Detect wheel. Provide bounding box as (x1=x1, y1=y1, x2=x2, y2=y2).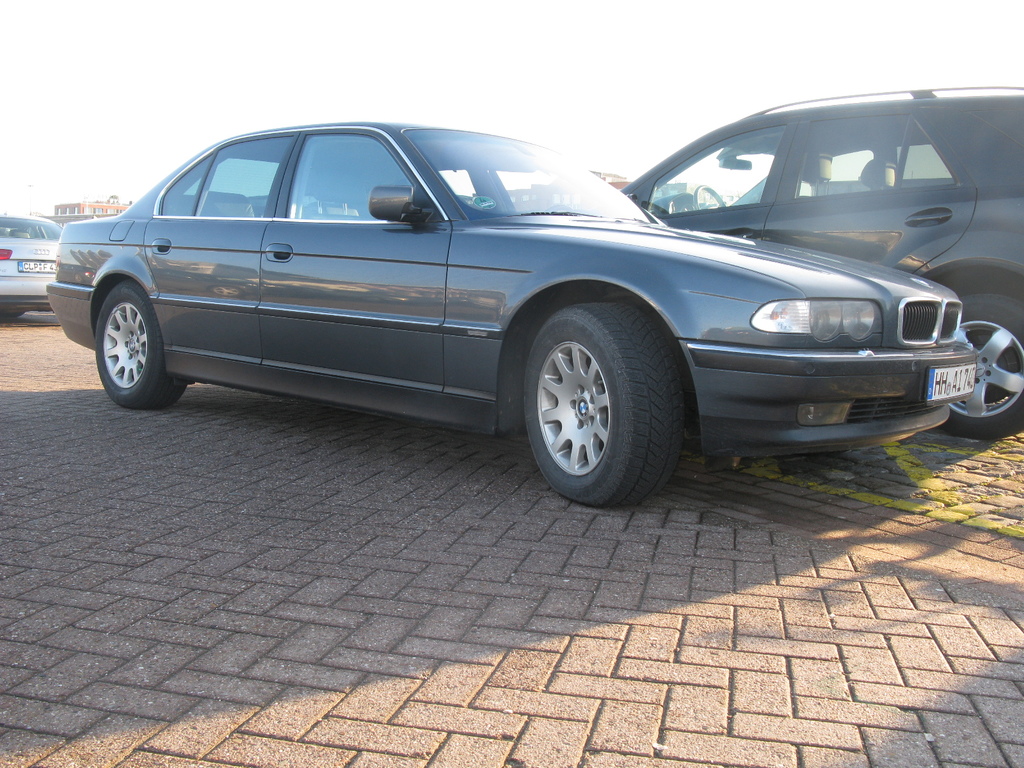
(x1=936, y1=293, x2=1023, y2=438).
